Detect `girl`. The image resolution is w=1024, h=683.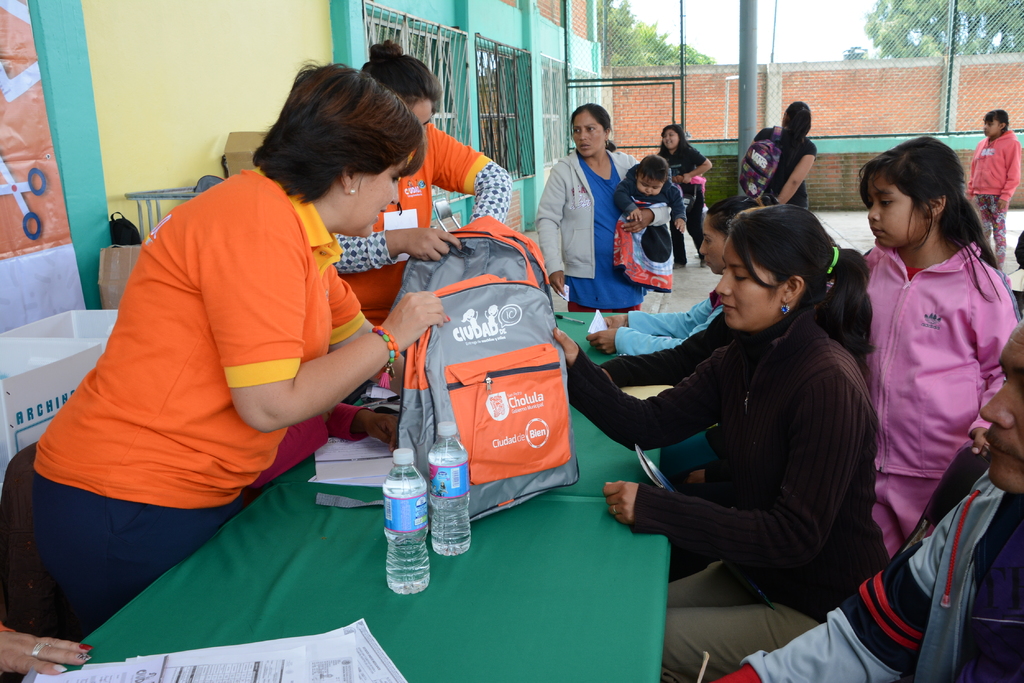
<box>854,136,1016,557</box>.
